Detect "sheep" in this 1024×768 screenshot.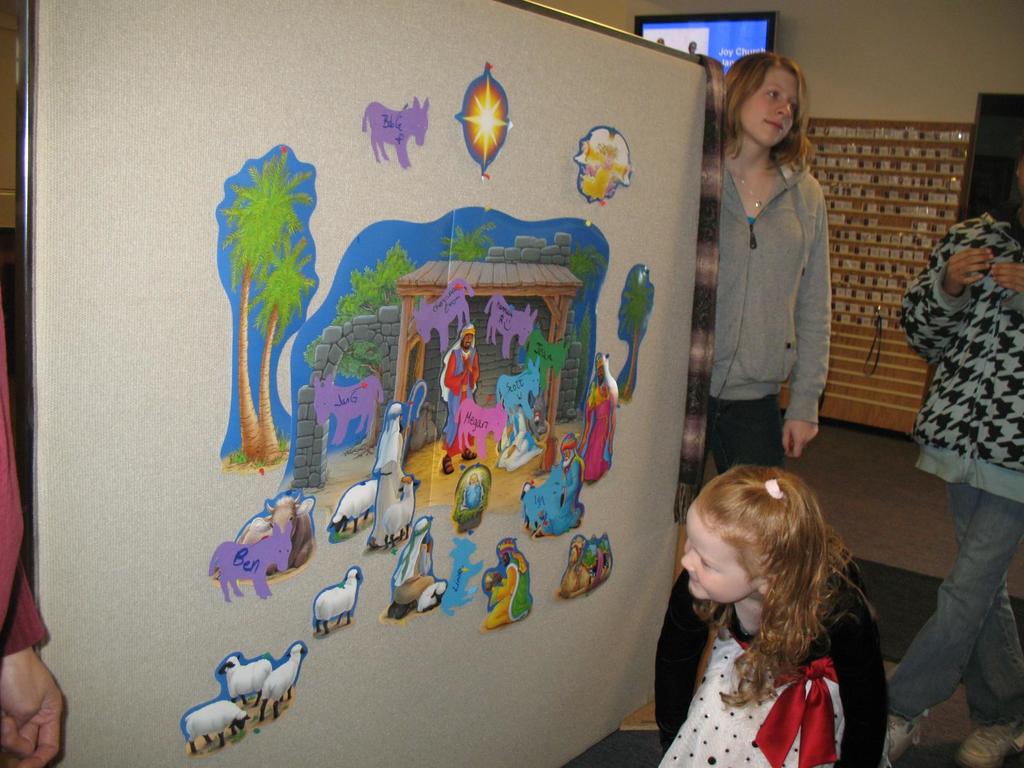
Detection: Rect(221, 653, 269, 709).
